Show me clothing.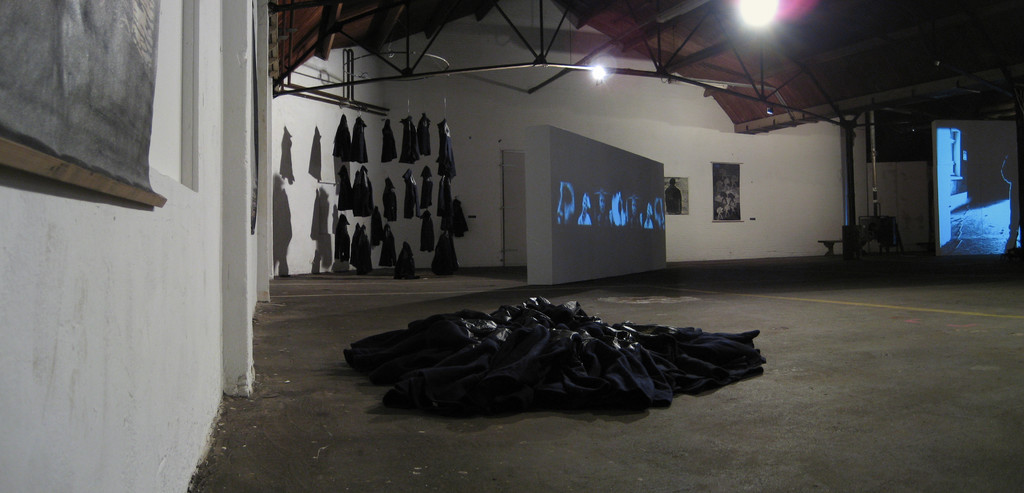
clothing is here: Rect(419, 114, 431, 158).
